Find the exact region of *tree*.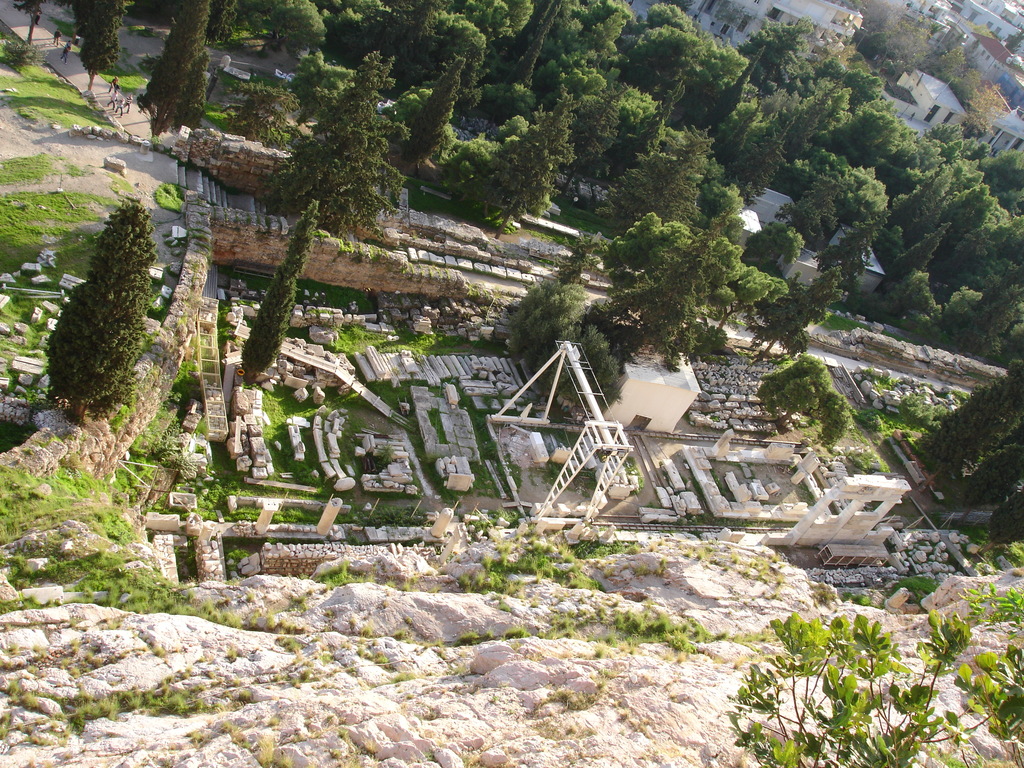
Exact region: <box>50,205,157,424</box>.
